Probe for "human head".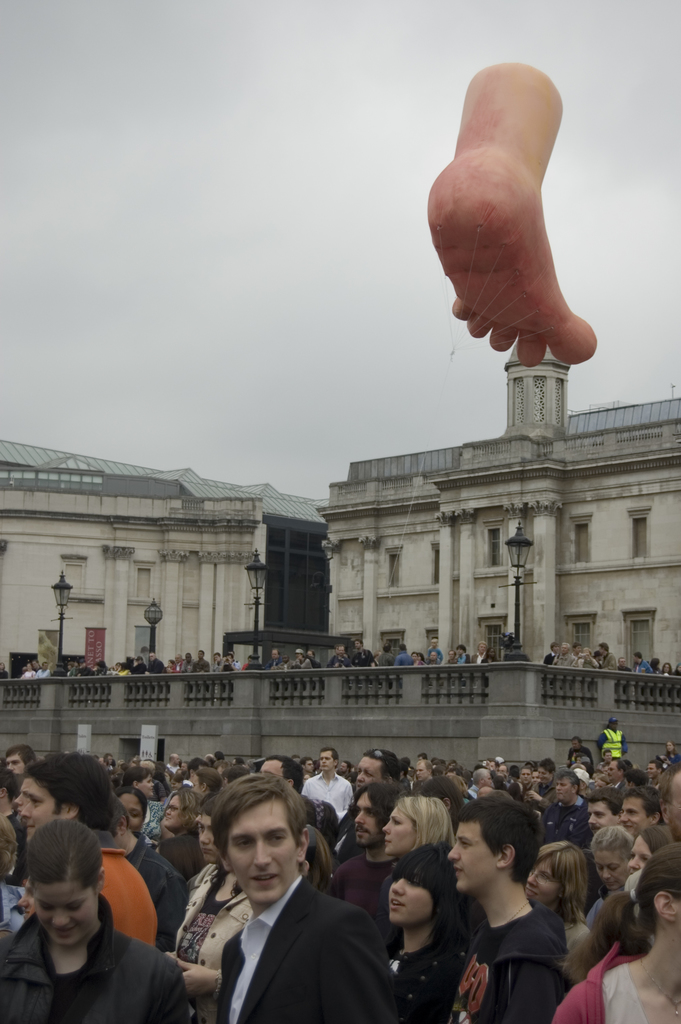
Probe result: (646, 758, 662, 779).
